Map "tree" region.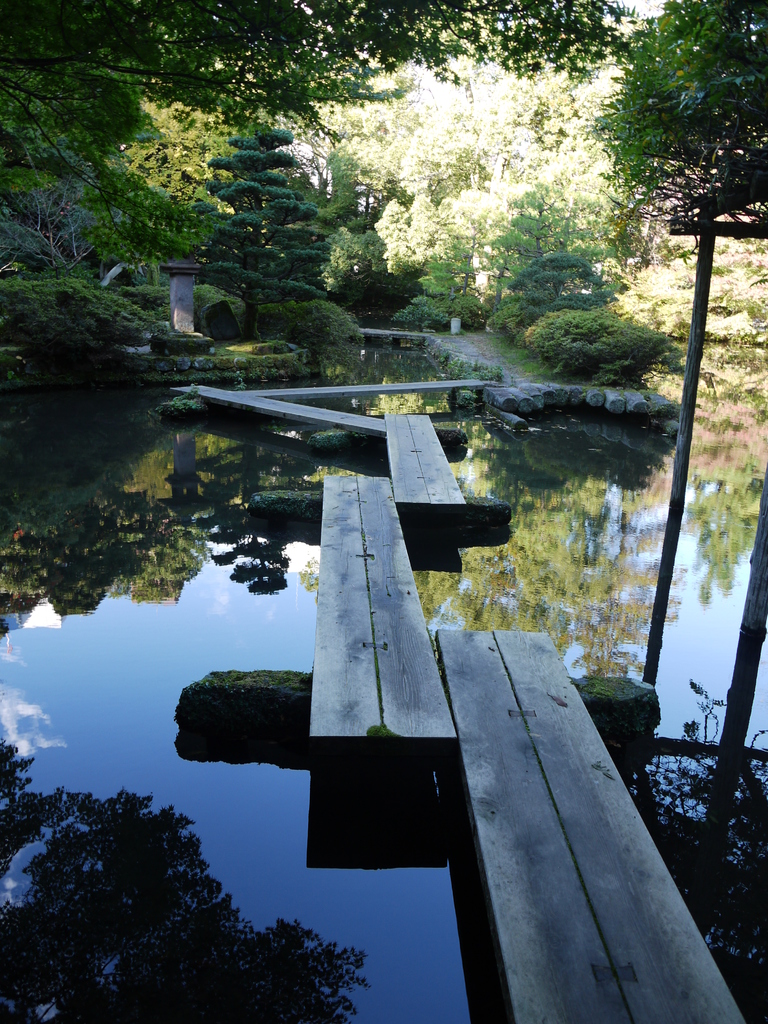
Mapped to detection(0, 1, 620, 223).
